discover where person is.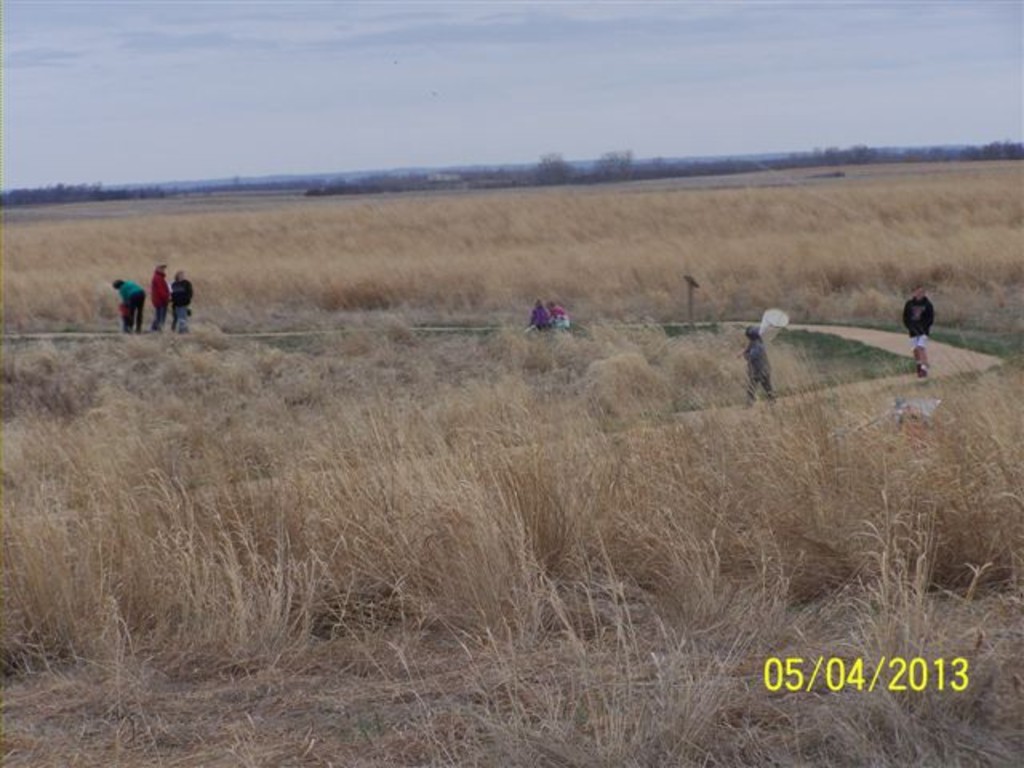
Discovered at select_region(898, 282, 936, 381).
